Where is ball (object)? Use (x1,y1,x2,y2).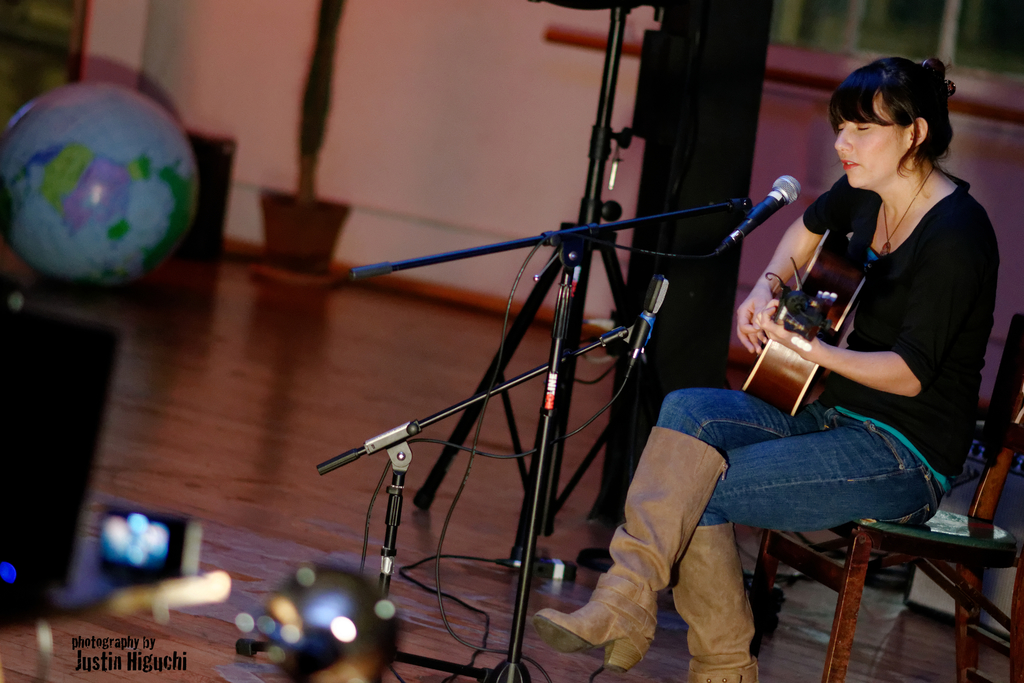
(0,80,198,289).
